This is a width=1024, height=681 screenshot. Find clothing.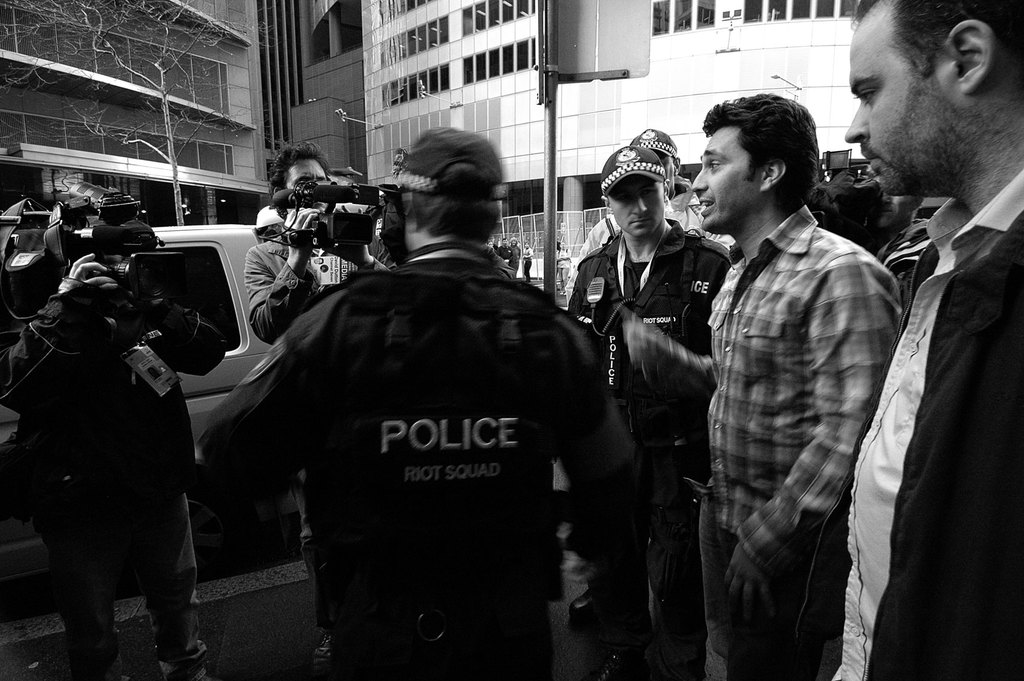
Bounding box: <box>709,198,900,680</box>.
